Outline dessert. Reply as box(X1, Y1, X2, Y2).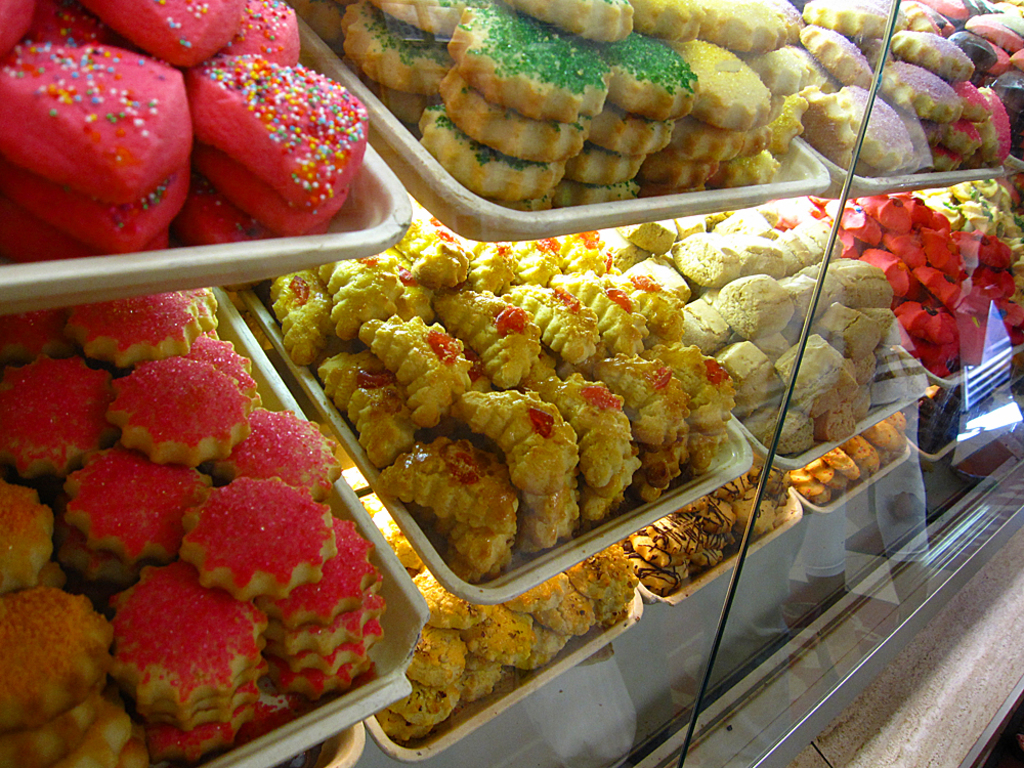
box(975, 273, 1015, 307).
